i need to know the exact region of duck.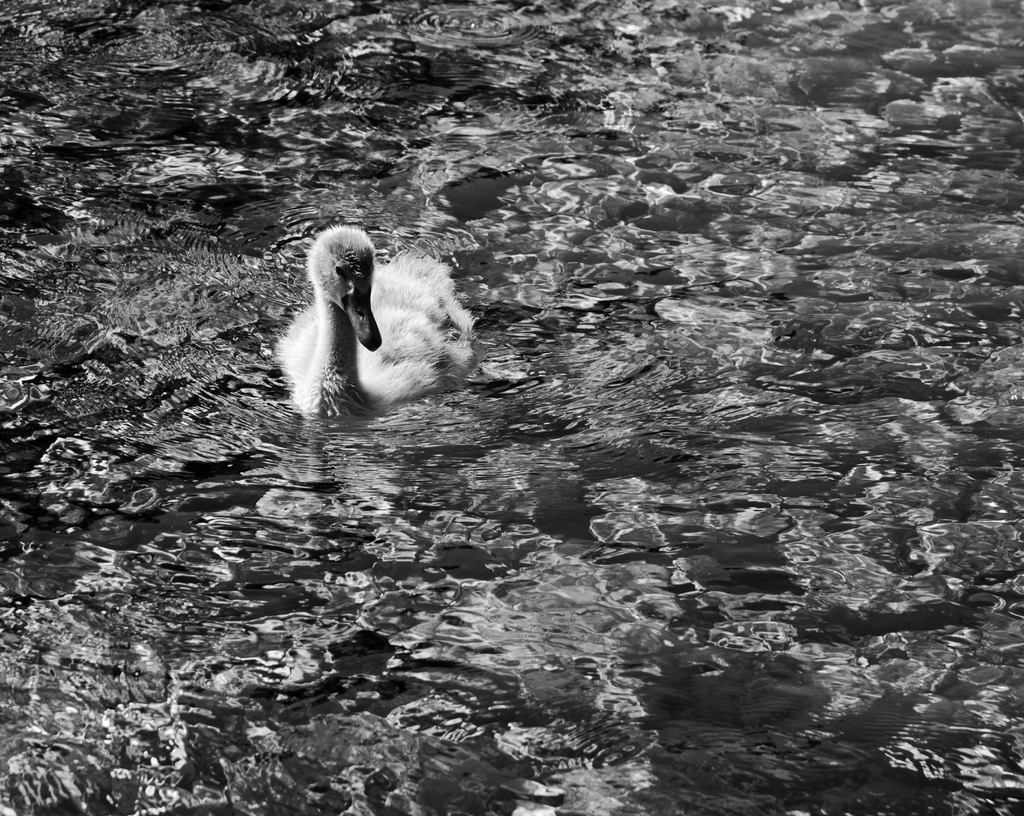
Region: x1=283, y1=214, x2=471, y2=426.
